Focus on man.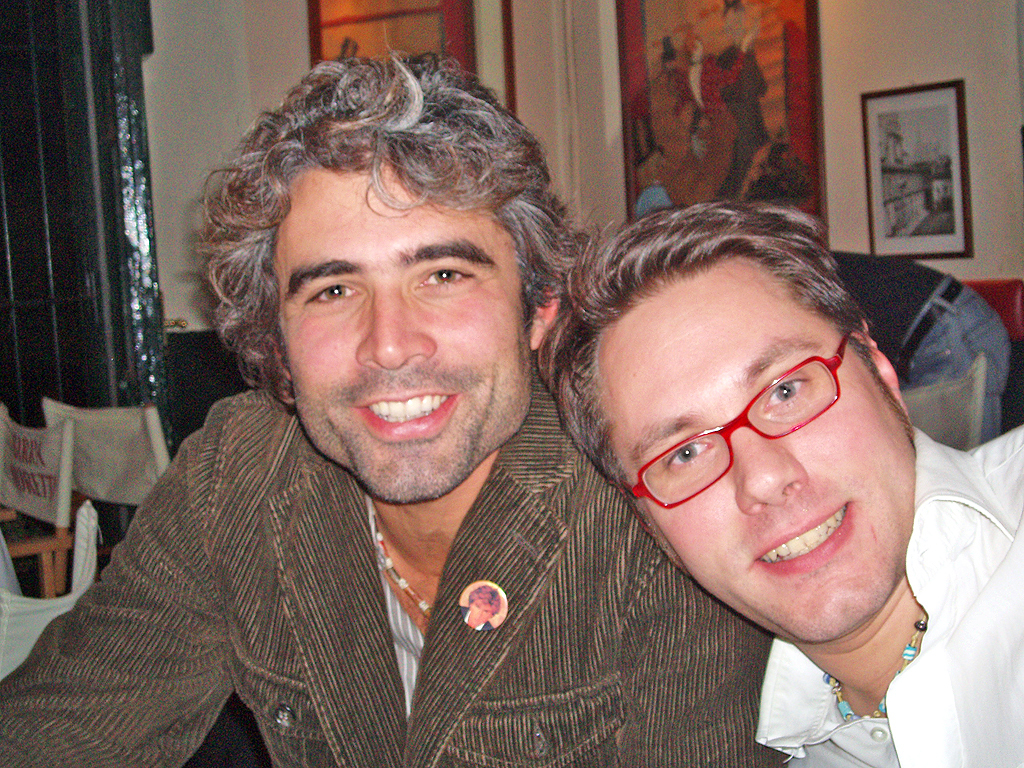
Focused at [x1=539, y1=205, x2=1023, y2=765].
